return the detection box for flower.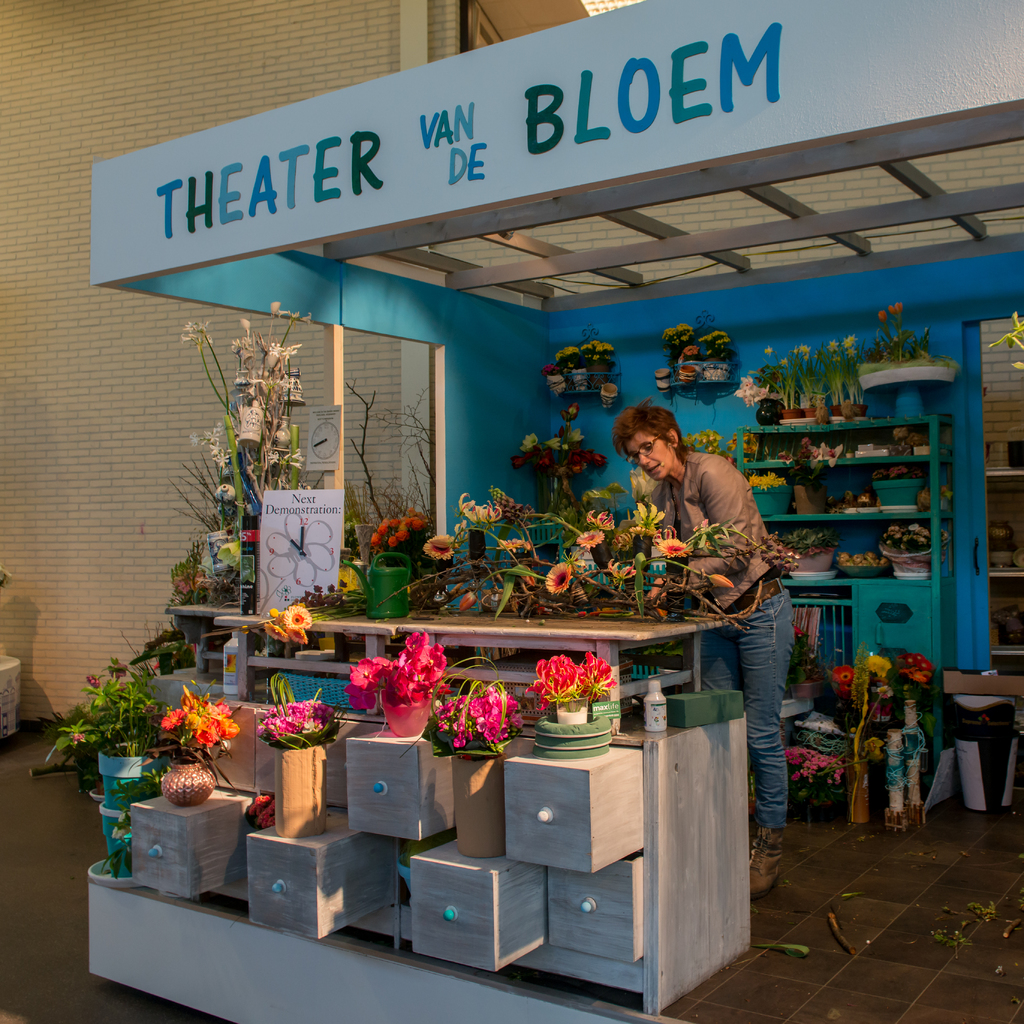
281 603 316 633.
